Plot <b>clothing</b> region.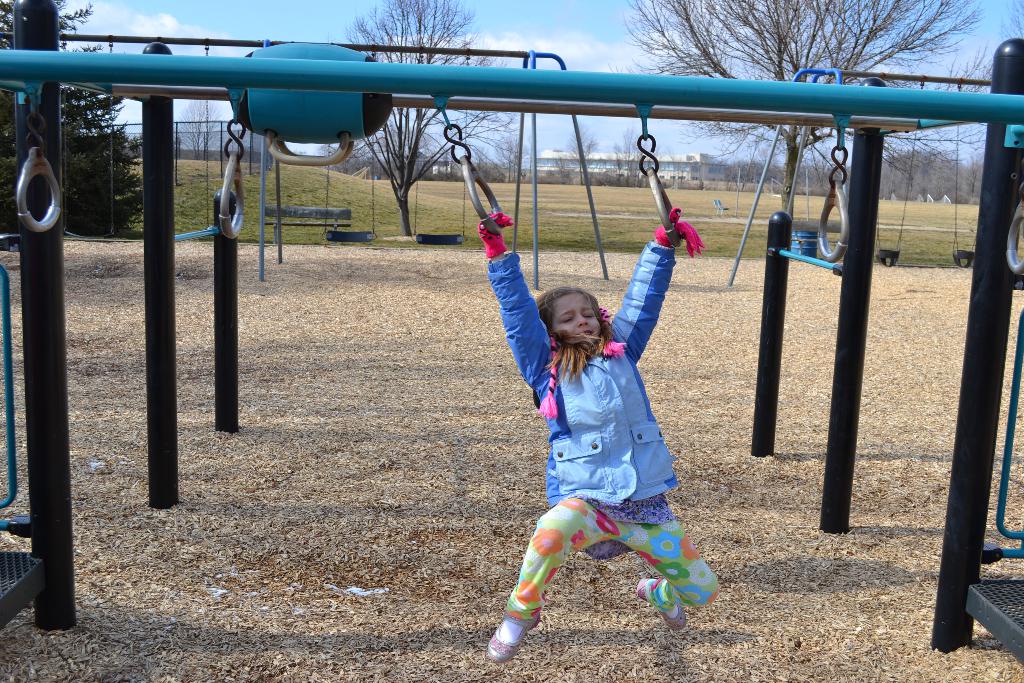
Plotted at box(494, 269, 725, 623).
